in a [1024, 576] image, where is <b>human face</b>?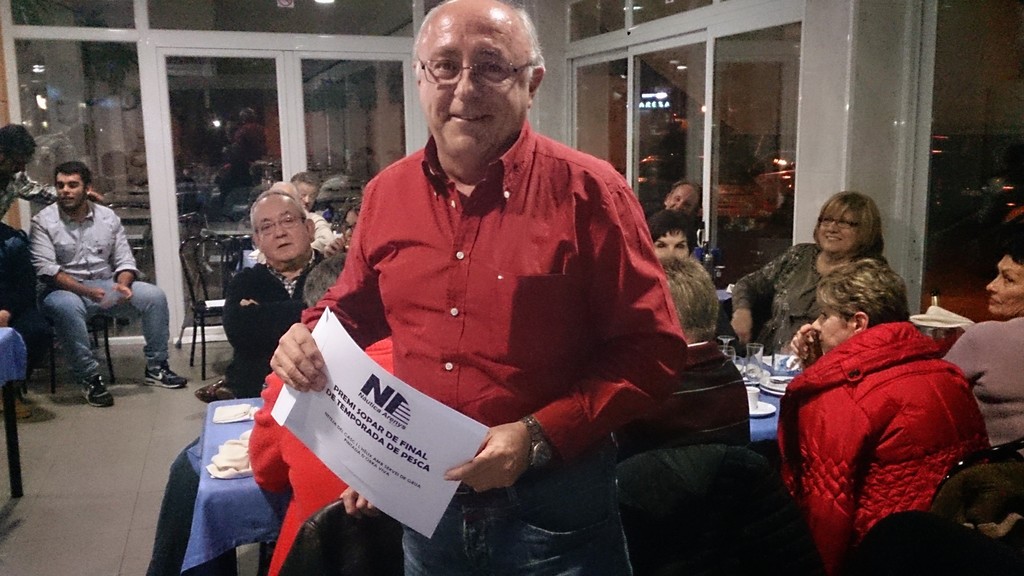
649, 229, 691, 263.
